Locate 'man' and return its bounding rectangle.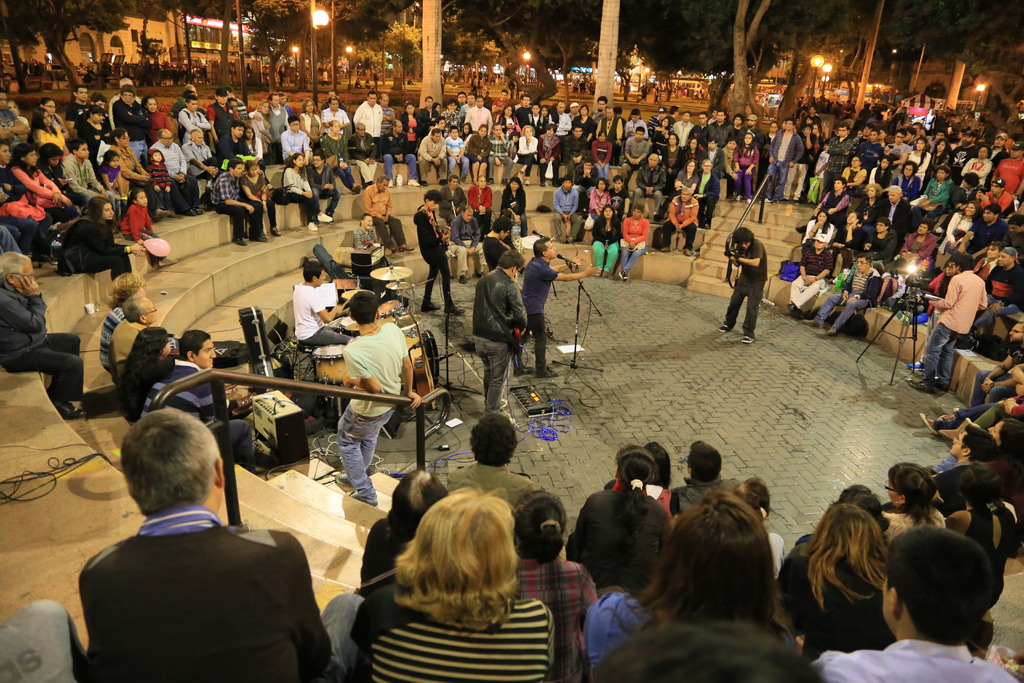
902,258,984,387.
